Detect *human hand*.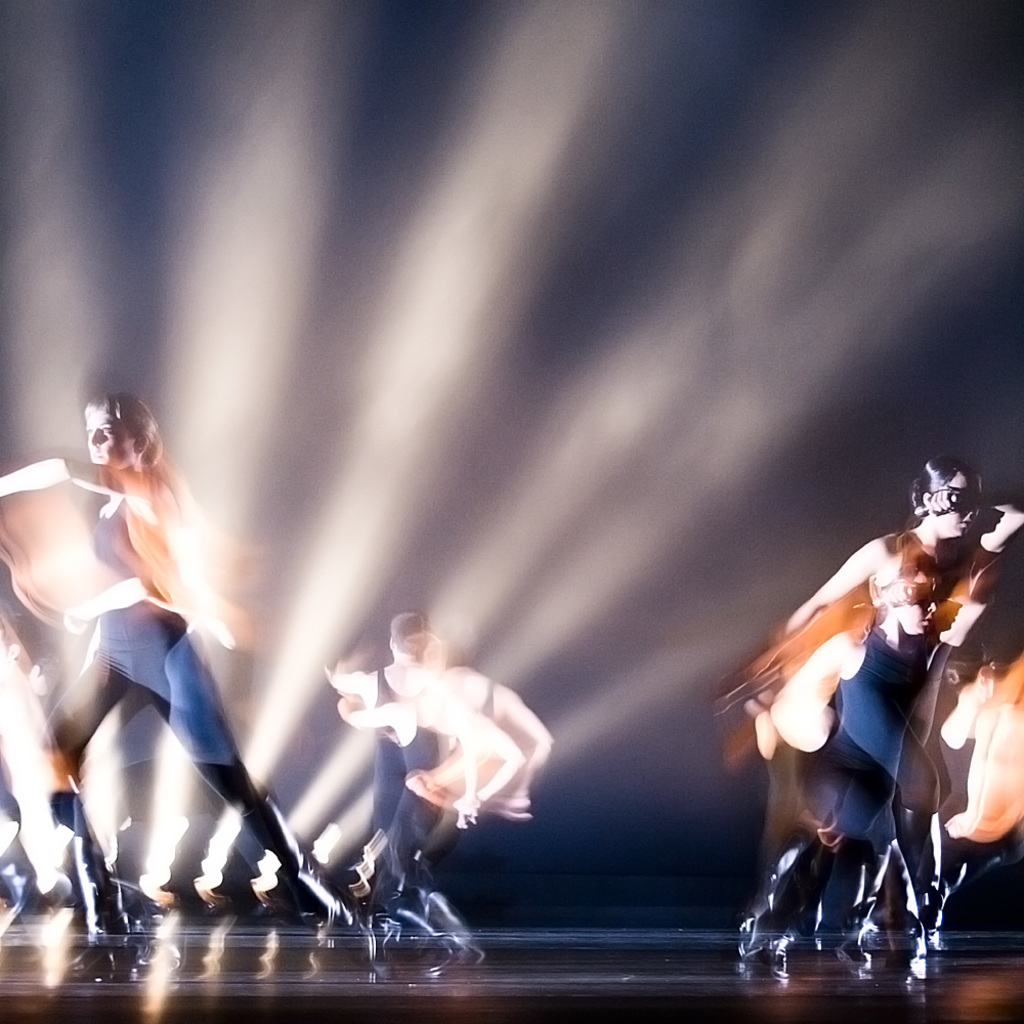
Detected at [451, 794, 481, 831].
